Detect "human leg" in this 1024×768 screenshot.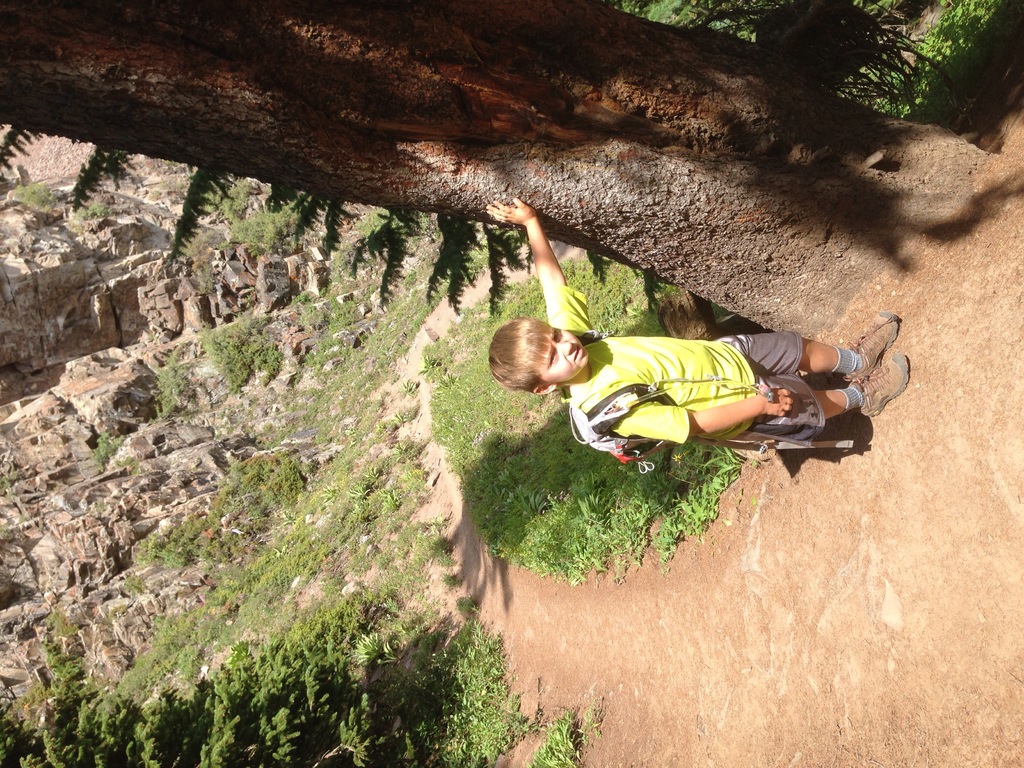
Detection: BBox(758, 355, 916, 424).
